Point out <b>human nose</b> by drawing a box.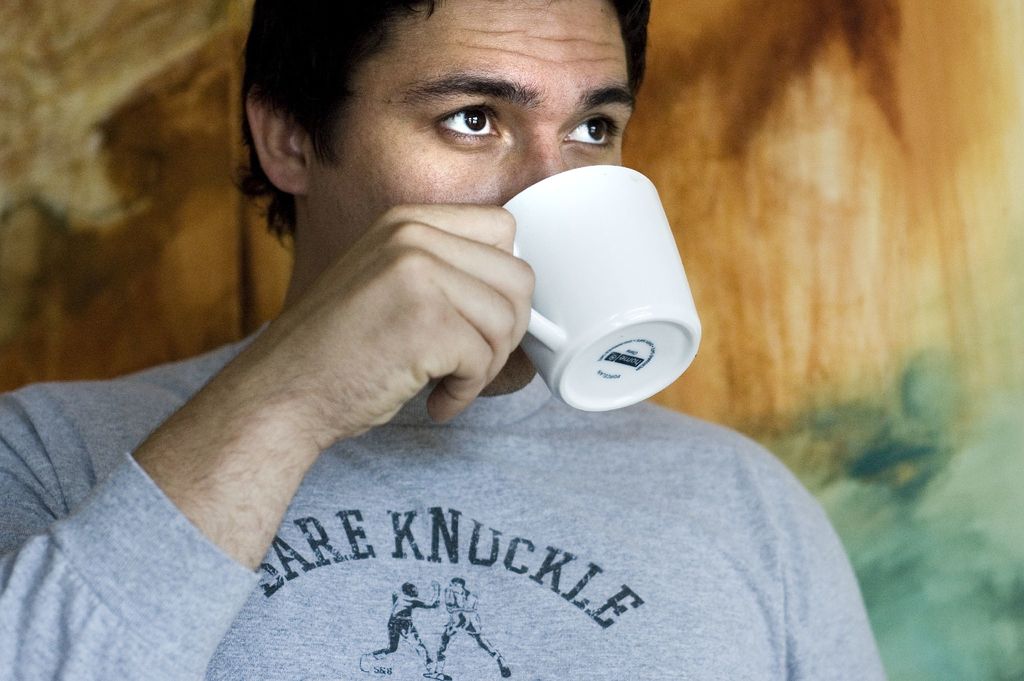
[x1=504, y1=138, x2=567, y2=204].
